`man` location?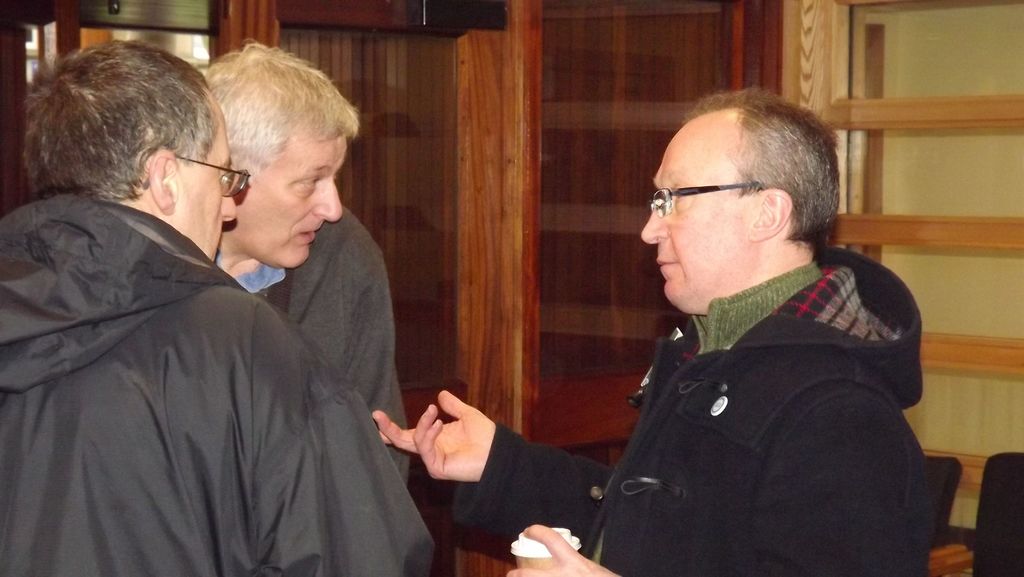
{"x1": 372, "y1": 86, "x2": 926, "y2": 576}
